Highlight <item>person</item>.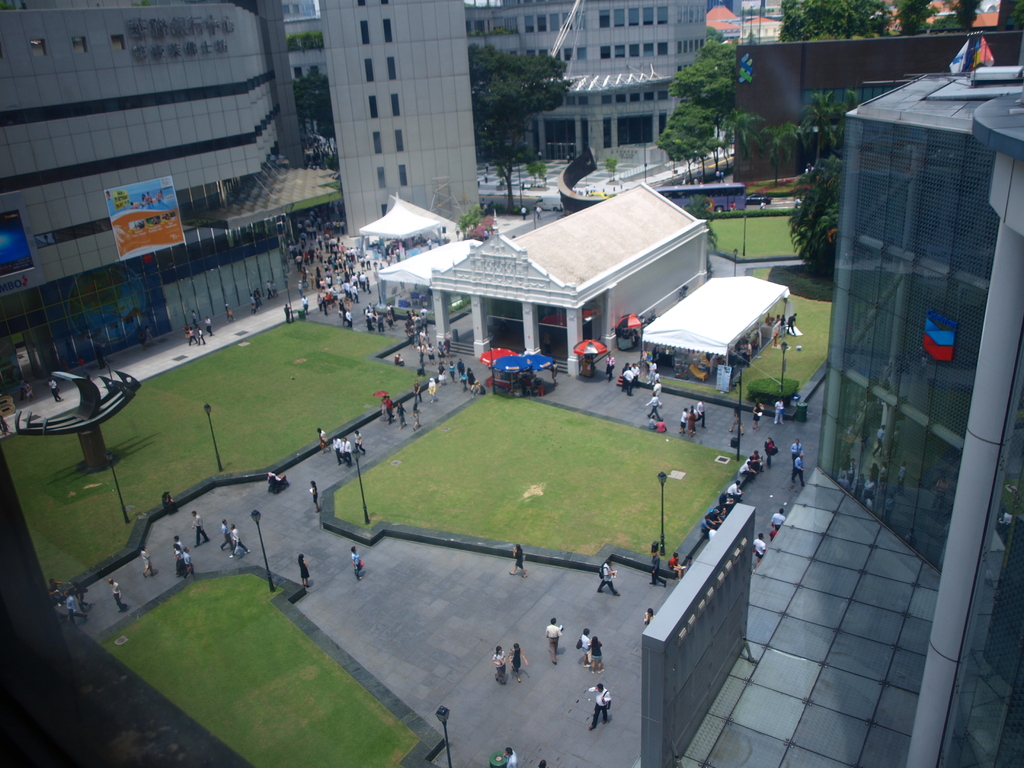
Highlighted region: BBox(792, 452, 807, 490).
